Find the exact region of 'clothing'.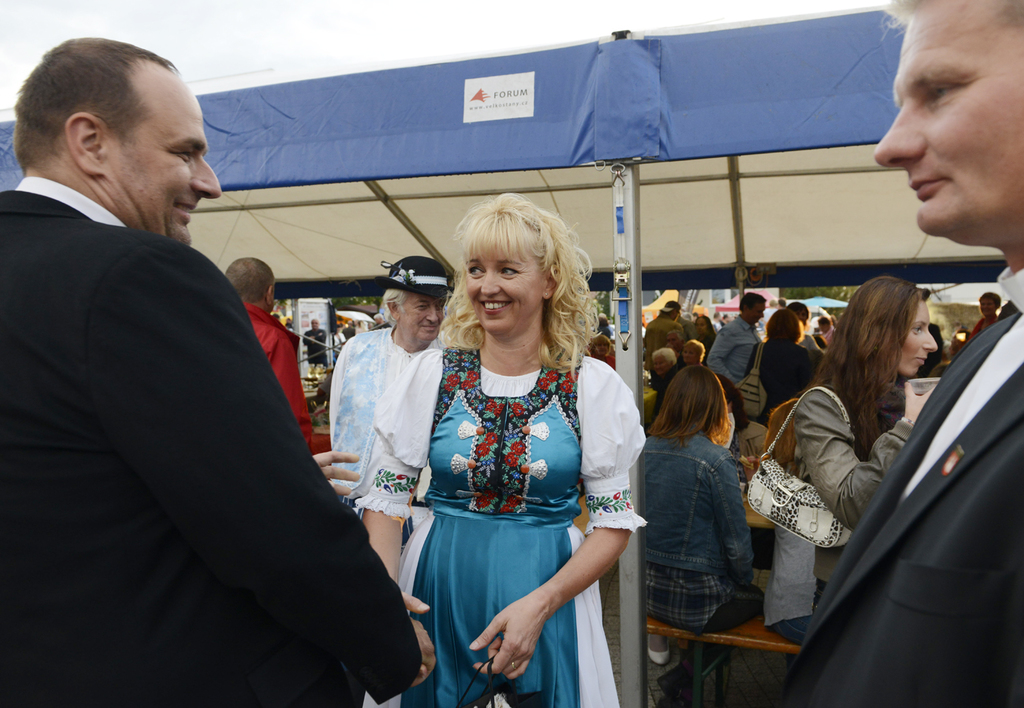
Exact region: l=815, t=329, r=825, b=350.
